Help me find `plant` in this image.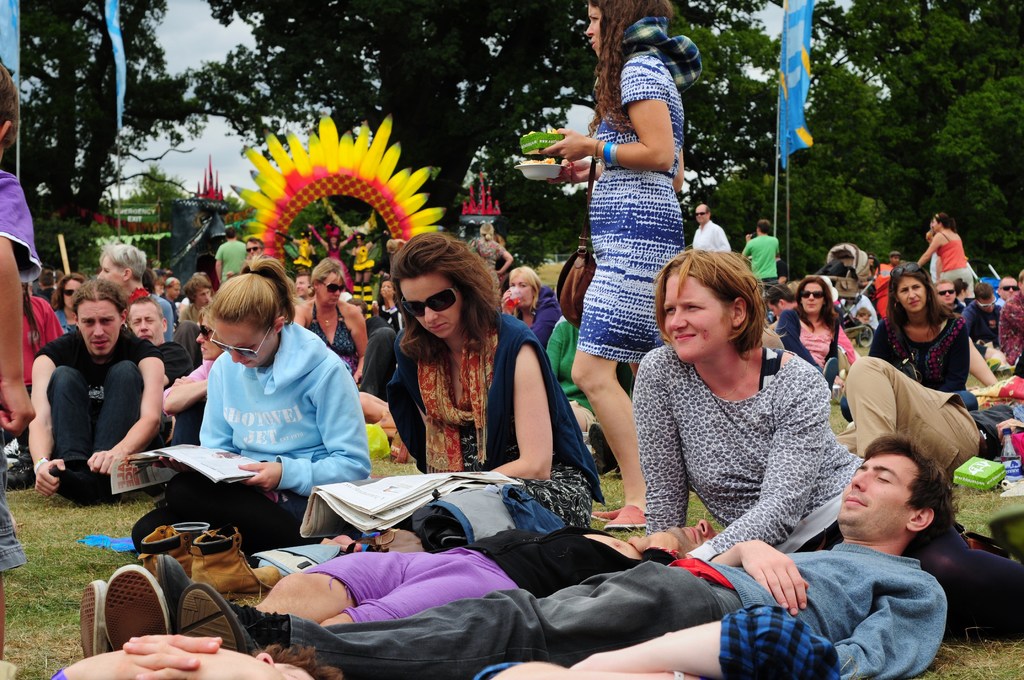
Found it: region(993, 372, 1014, 381).
